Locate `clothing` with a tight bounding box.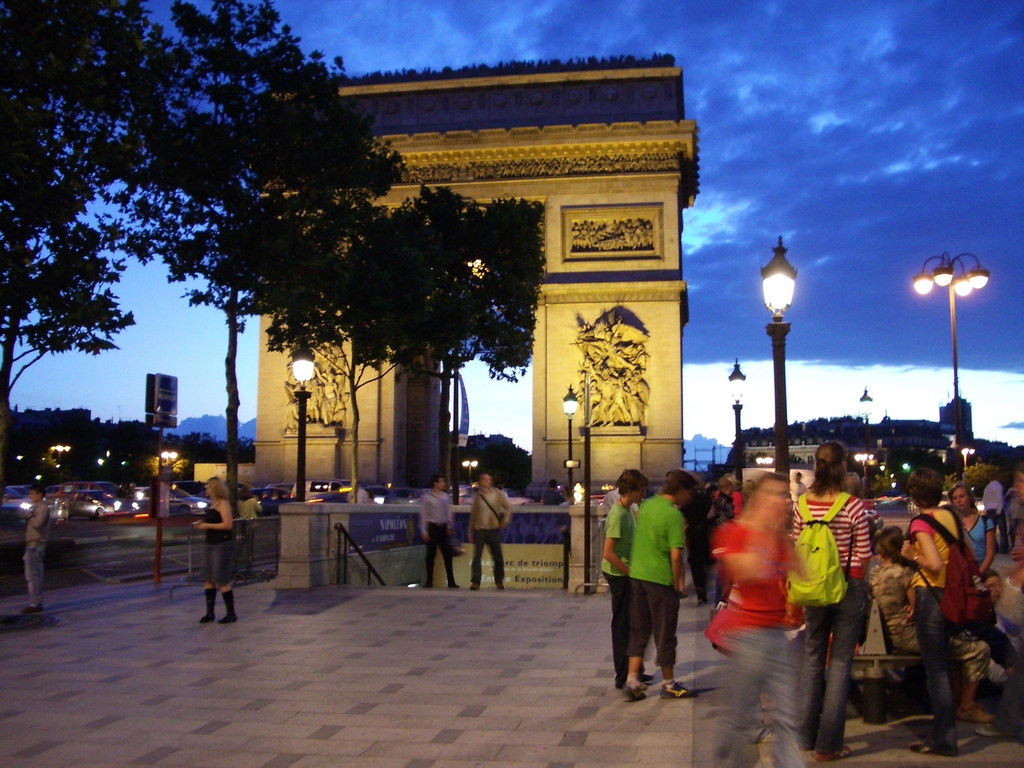
detection(618, 491, 688, 666).
